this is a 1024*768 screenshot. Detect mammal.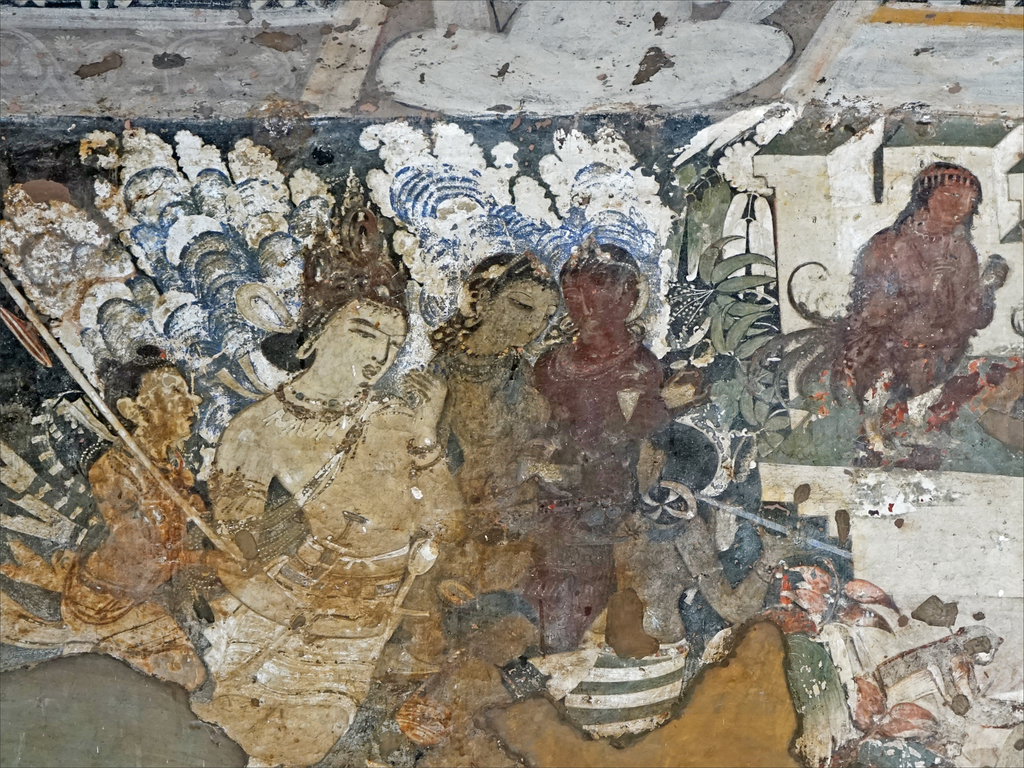
bbox(6, 355, 250, 693).
